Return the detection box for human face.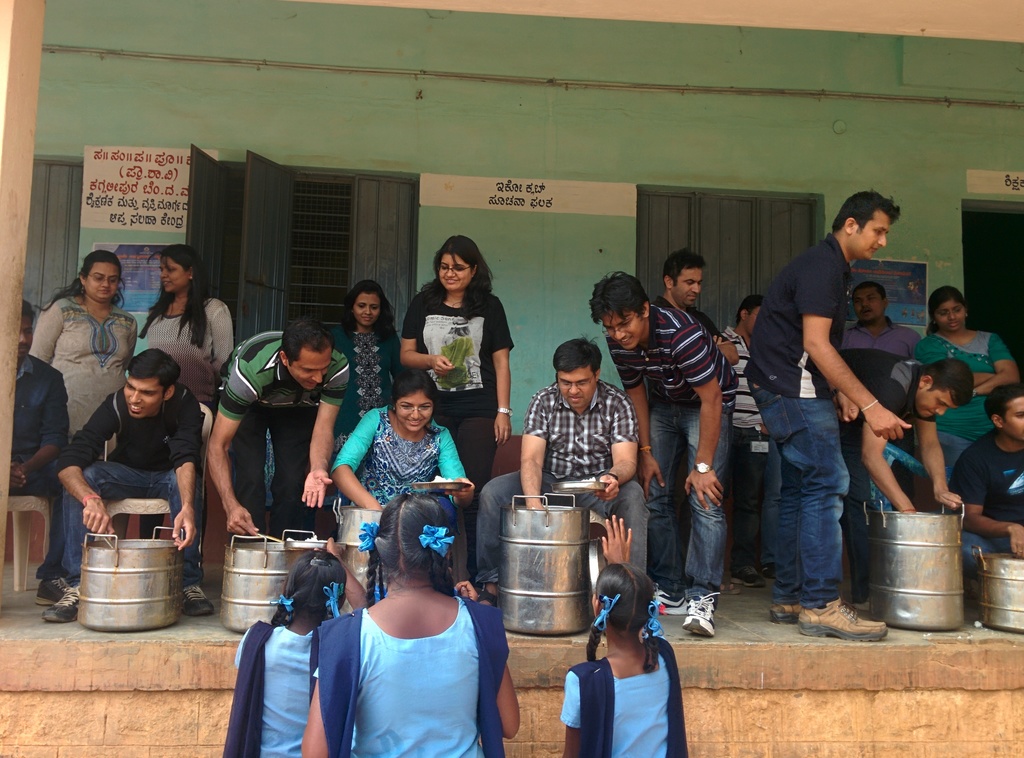
crop(911, 382, 963, 415).
